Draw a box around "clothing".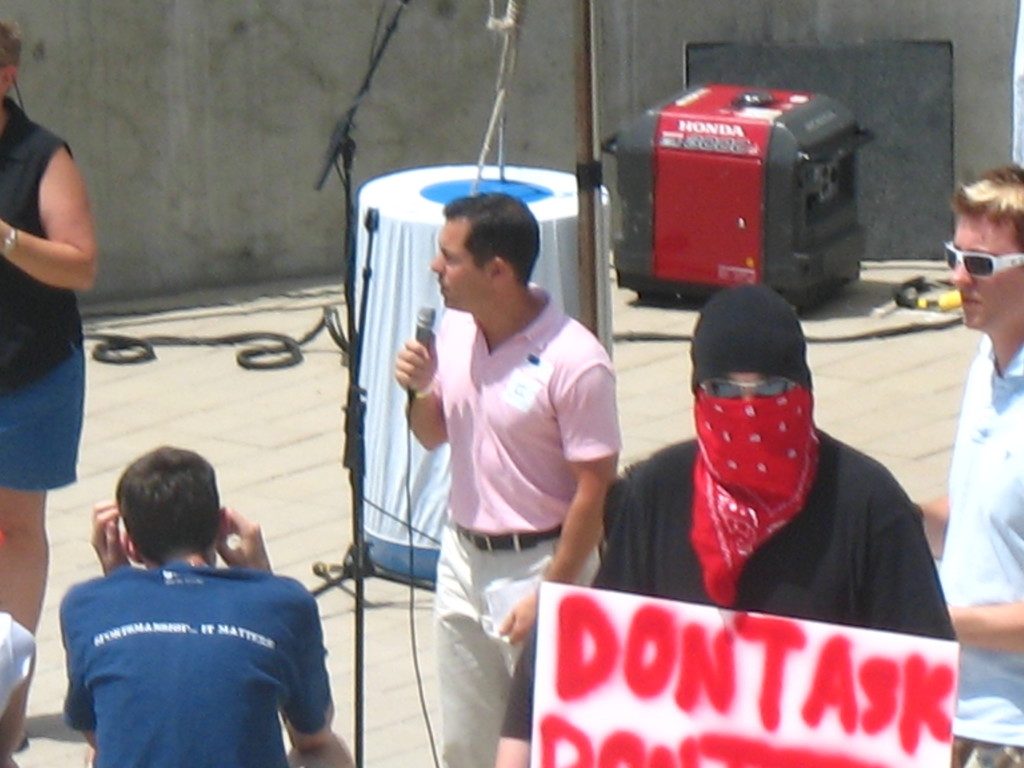
(x1=0, y1=88, x2=90, y2=490).
